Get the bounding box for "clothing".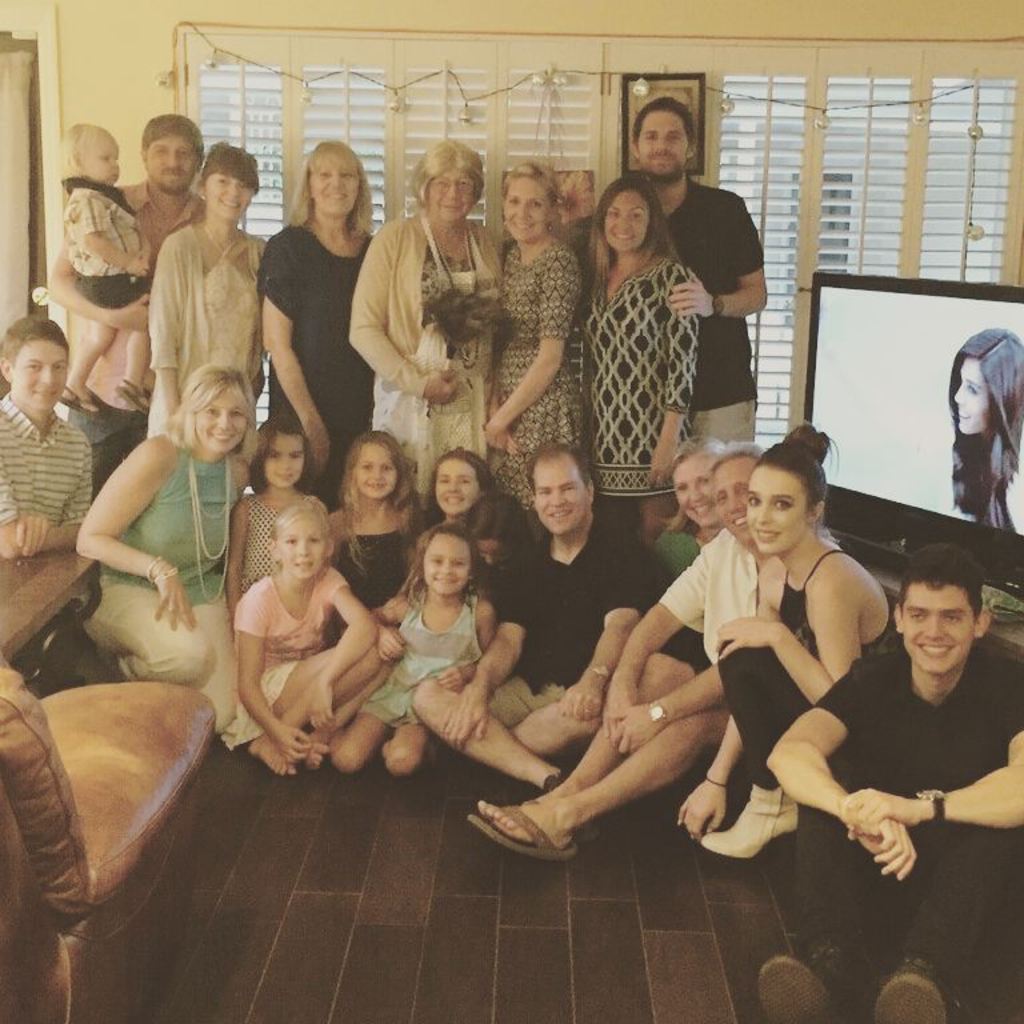
(0, 676, 104, 1023).
